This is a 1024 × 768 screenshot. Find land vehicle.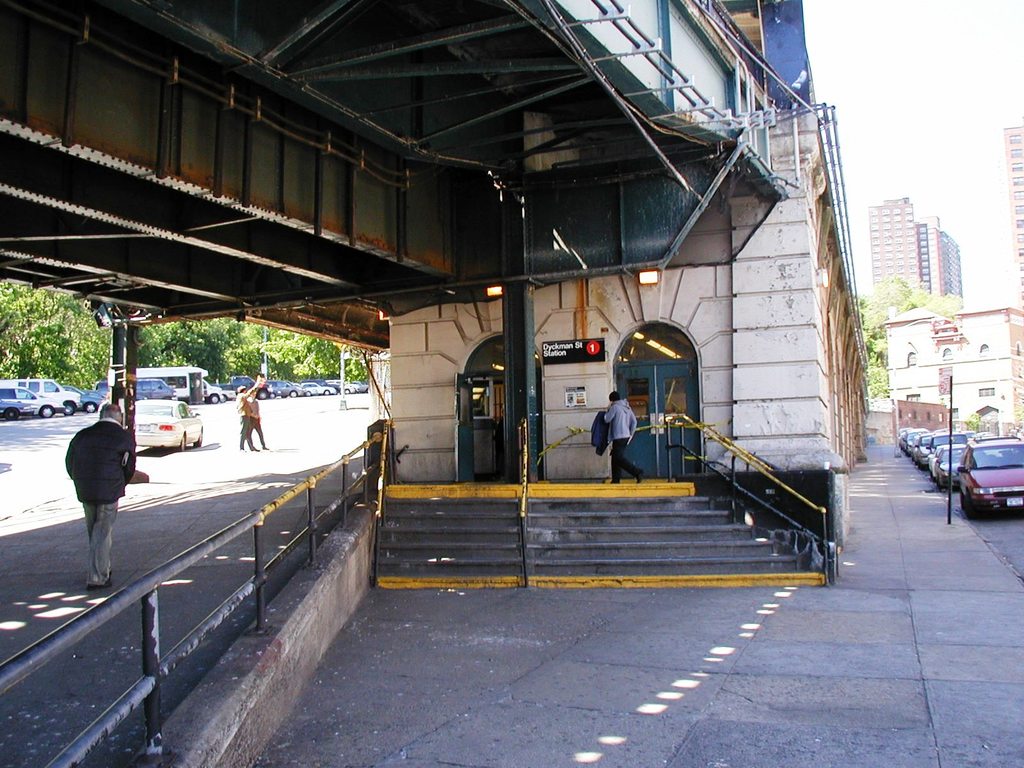
Bounding box: [x1=138, y1=377, x2=170, y2=394].
